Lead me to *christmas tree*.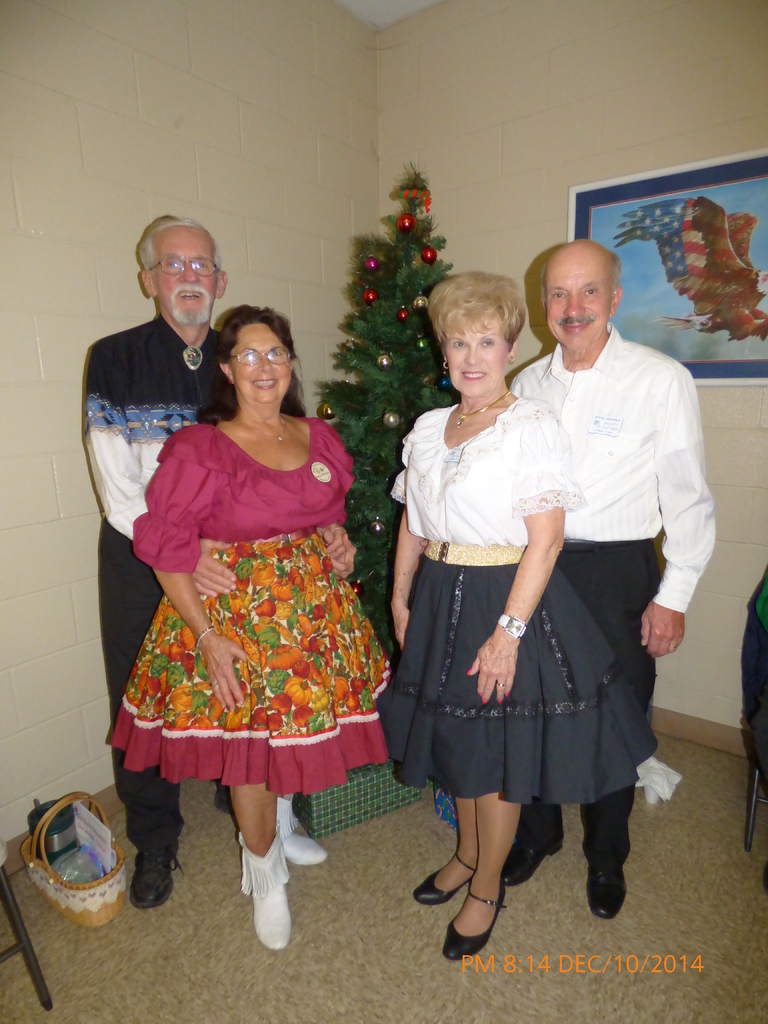
Lead to region(307, 157, 460, 676).
